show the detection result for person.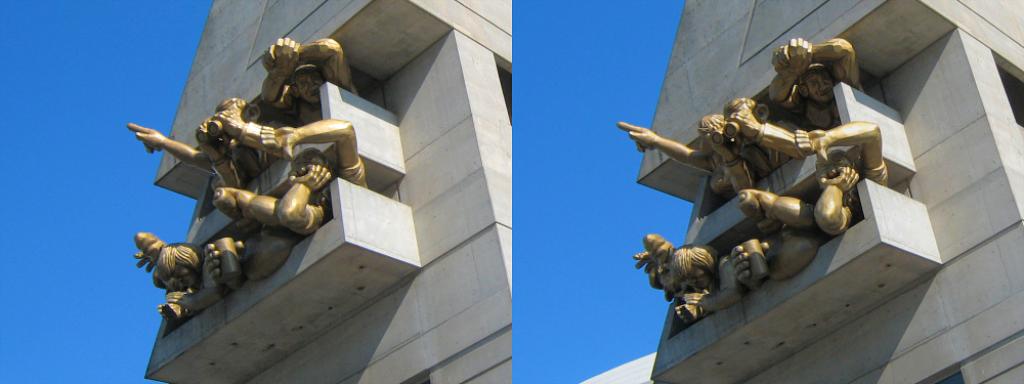
{"x1": 260, "y1": 120, "x2": 370, "y2": 238}.
